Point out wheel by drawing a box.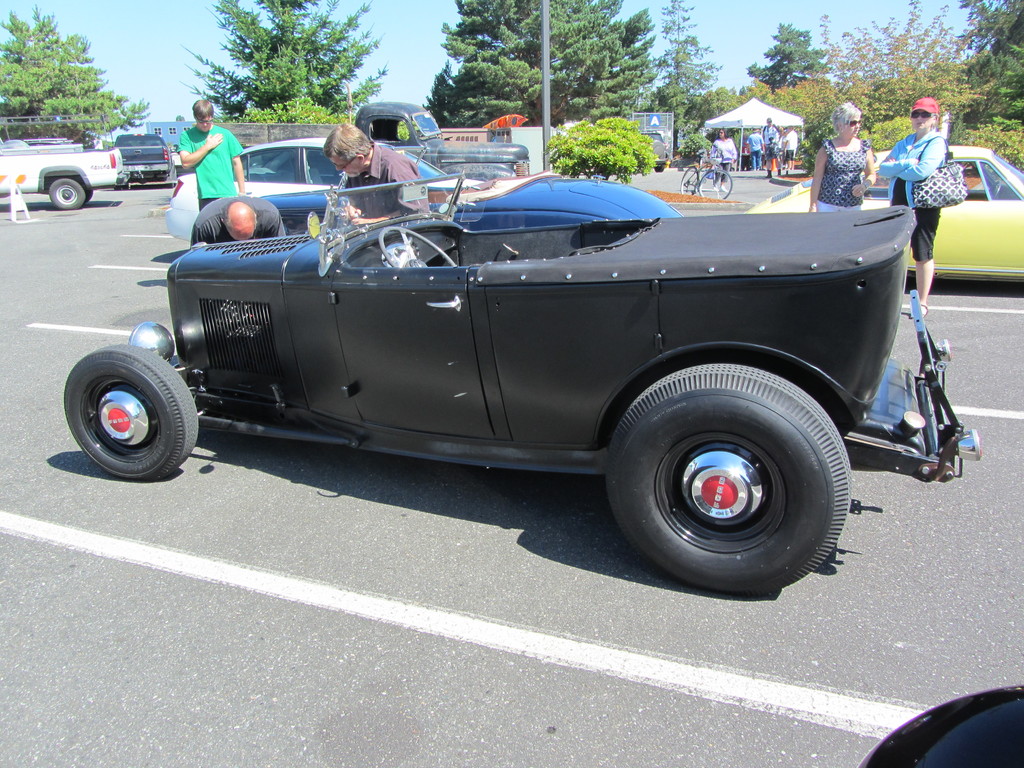
bbox=[166, 182, 173, 191].
